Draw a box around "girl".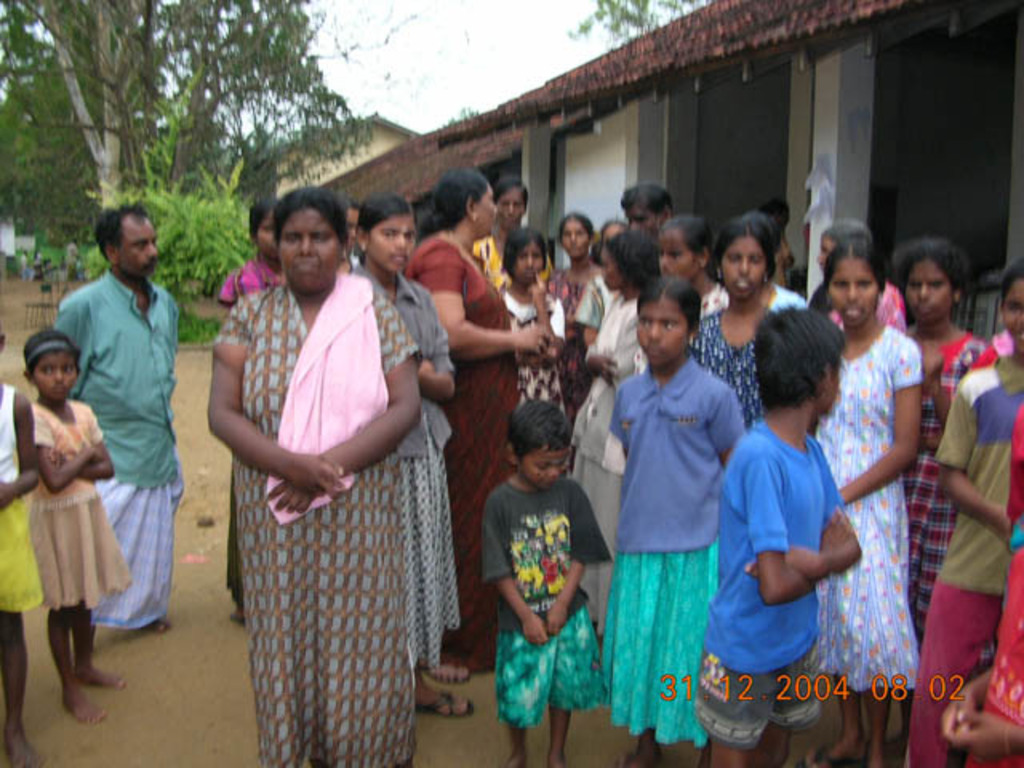
(686, 205, 781, 422).
